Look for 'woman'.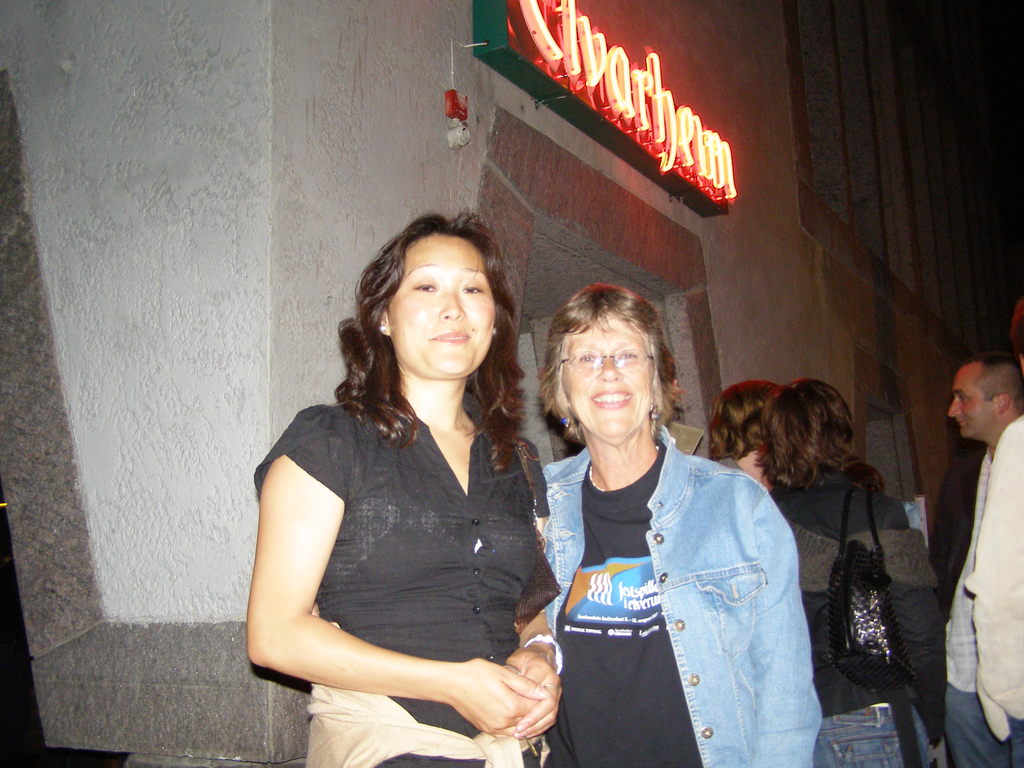
Found: 247, 207, 563, 767.
